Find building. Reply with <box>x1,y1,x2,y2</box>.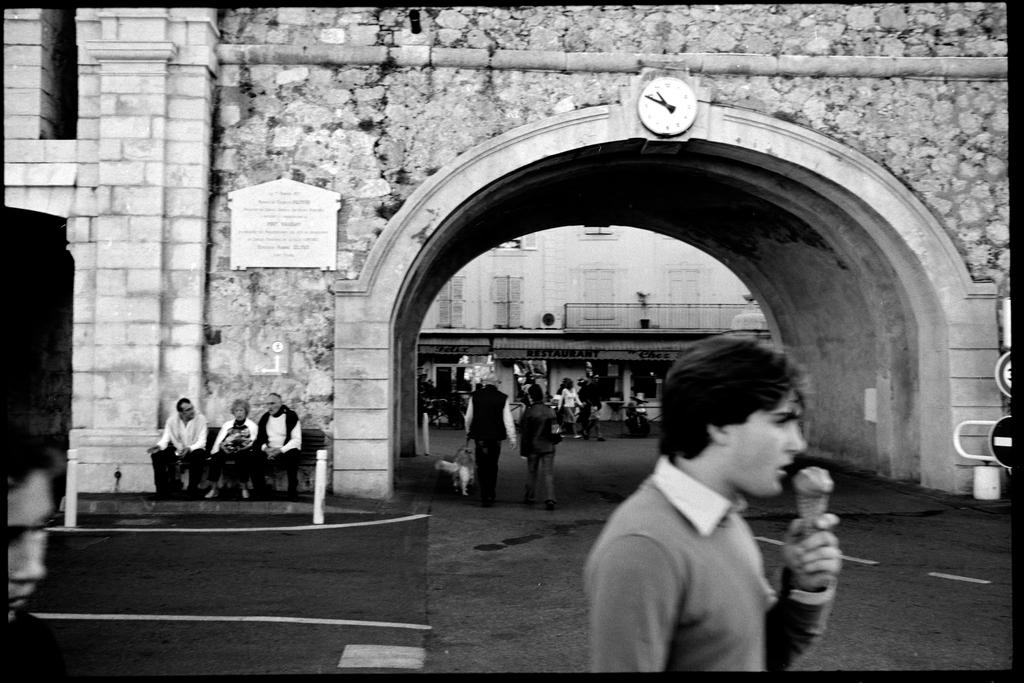
<box>417,227,774,420</box>.
